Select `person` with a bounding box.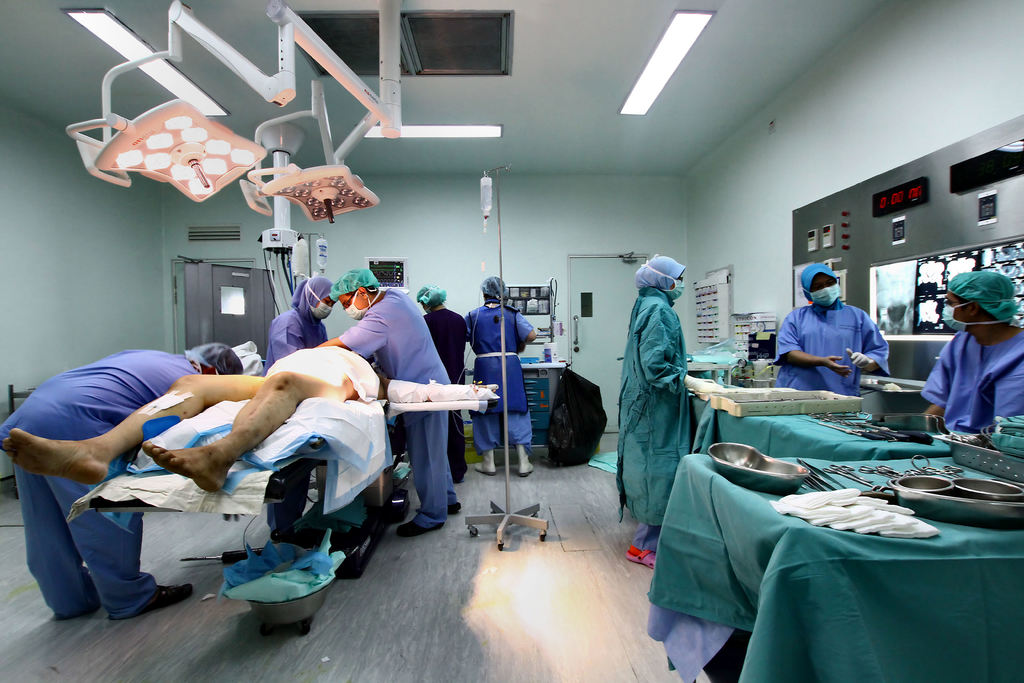
Rect(920, 274, 1023, 436).
